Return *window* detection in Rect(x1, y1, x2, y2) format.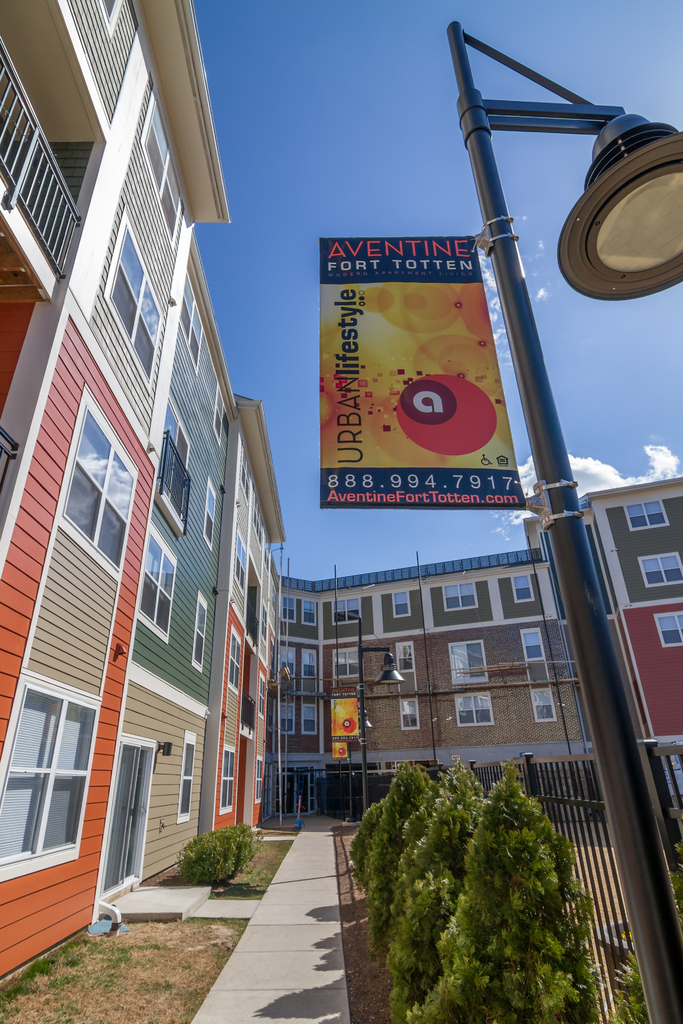
Rect(294, 600, 318, 624).
